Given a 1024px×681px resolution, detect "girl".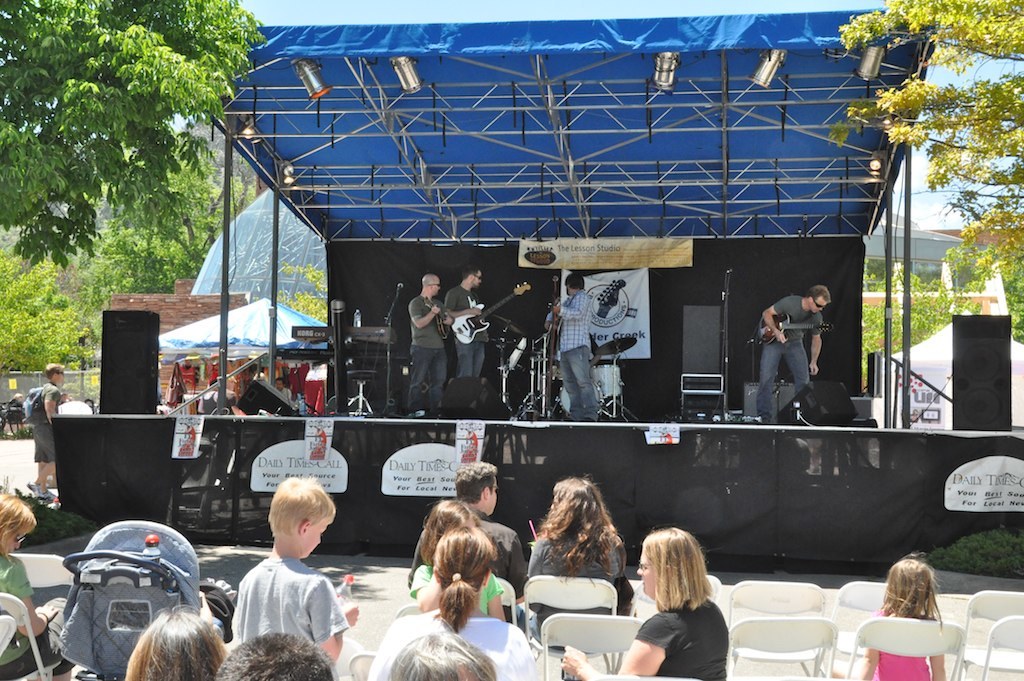
(x1=858, y1=557, x2=948, y2=680).
